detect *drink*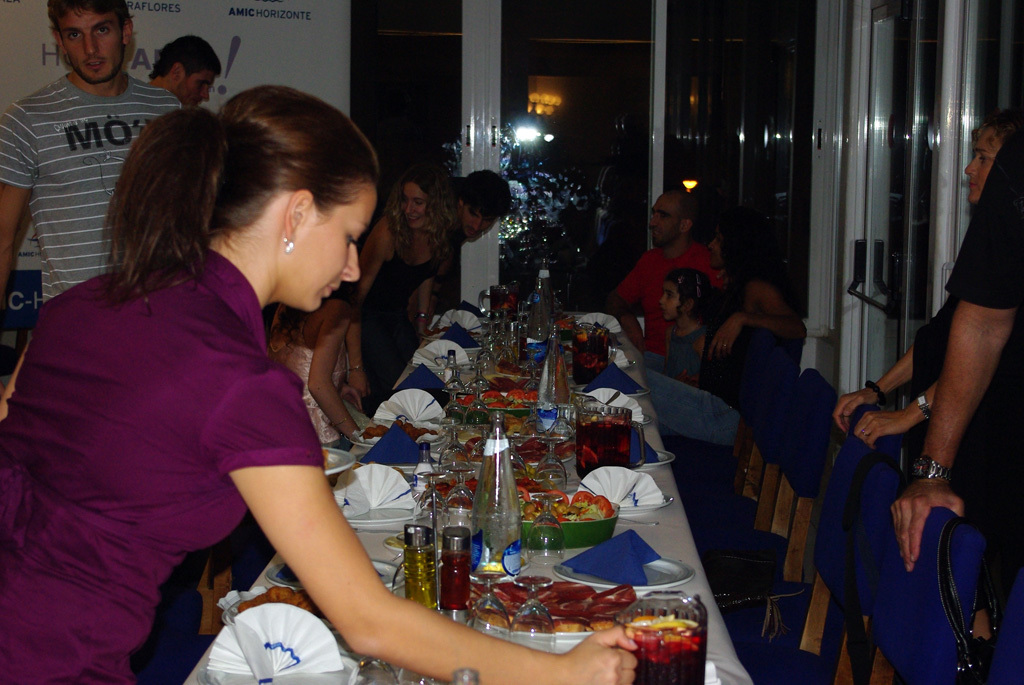
(576, 404, 633, 480)
